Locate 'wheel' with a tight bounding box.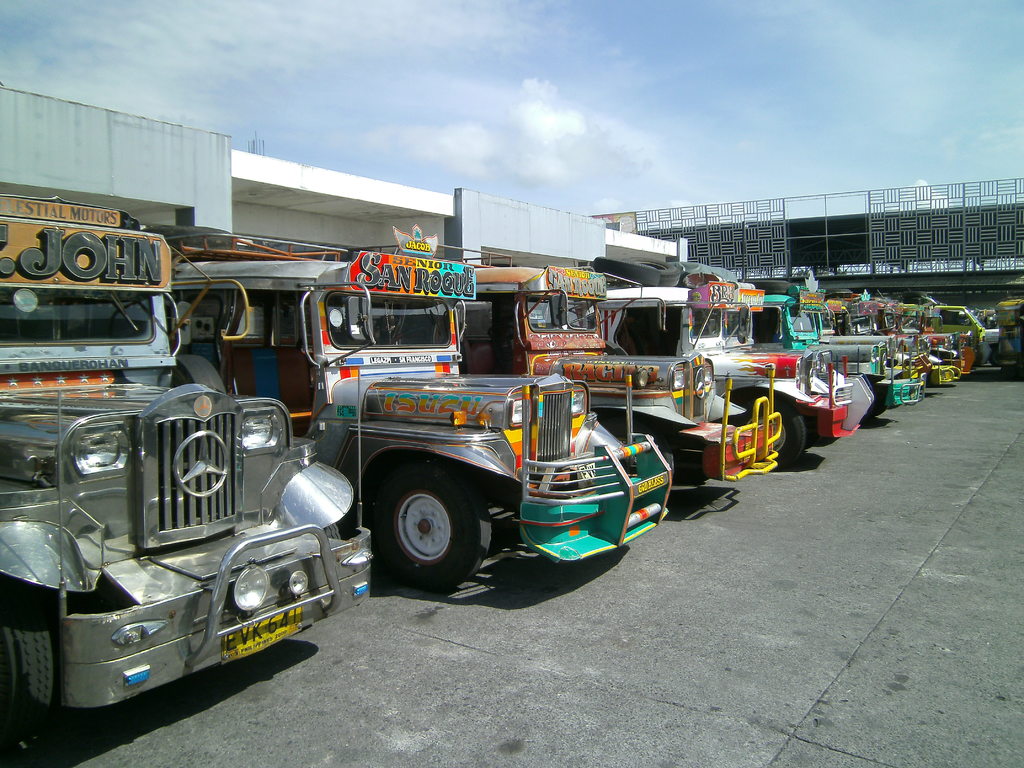
locate(746, 394, 805, 470).
